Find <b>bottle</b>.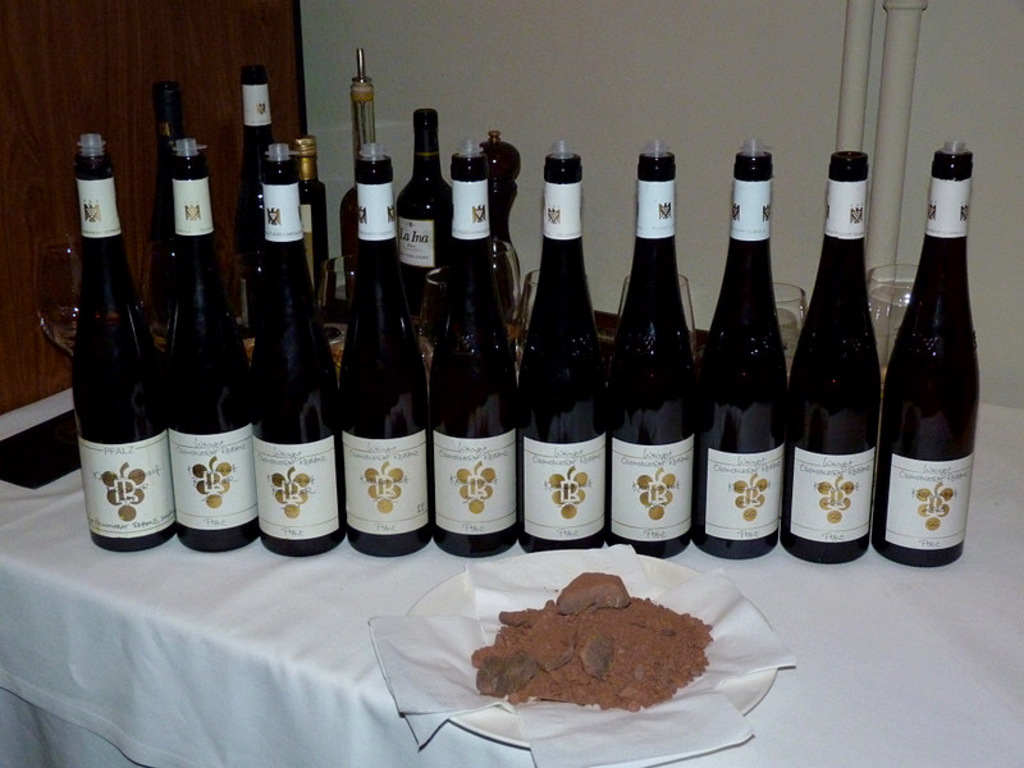
<region>65, 129, 179, 549</region>.
